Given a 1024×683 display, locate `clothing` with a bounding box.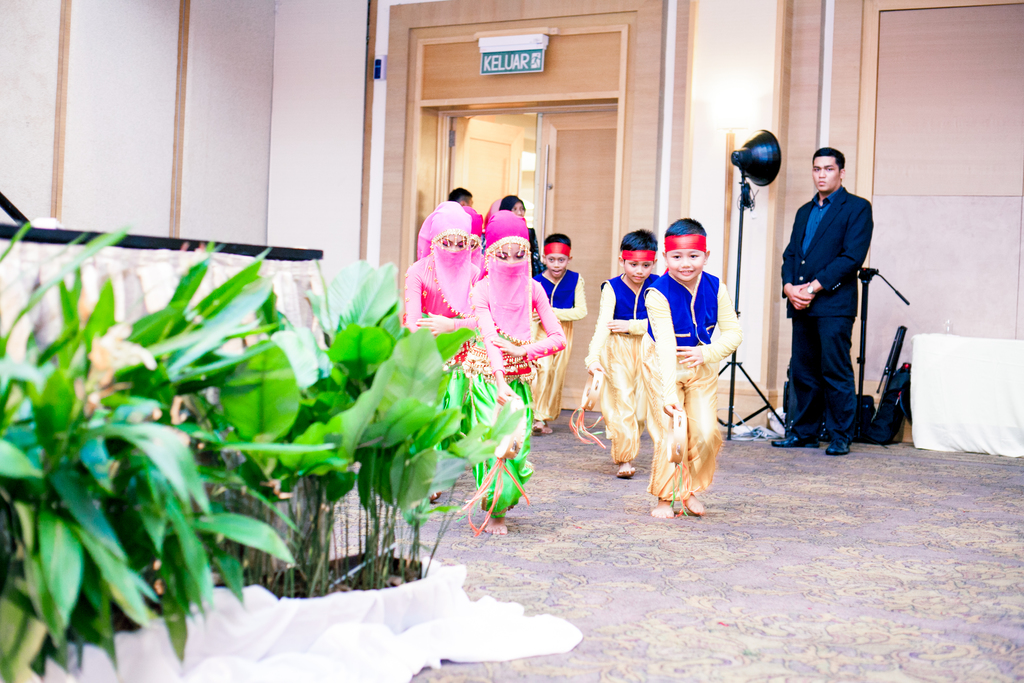
Located: [left=634, top=261, right=748, bottom=509].
